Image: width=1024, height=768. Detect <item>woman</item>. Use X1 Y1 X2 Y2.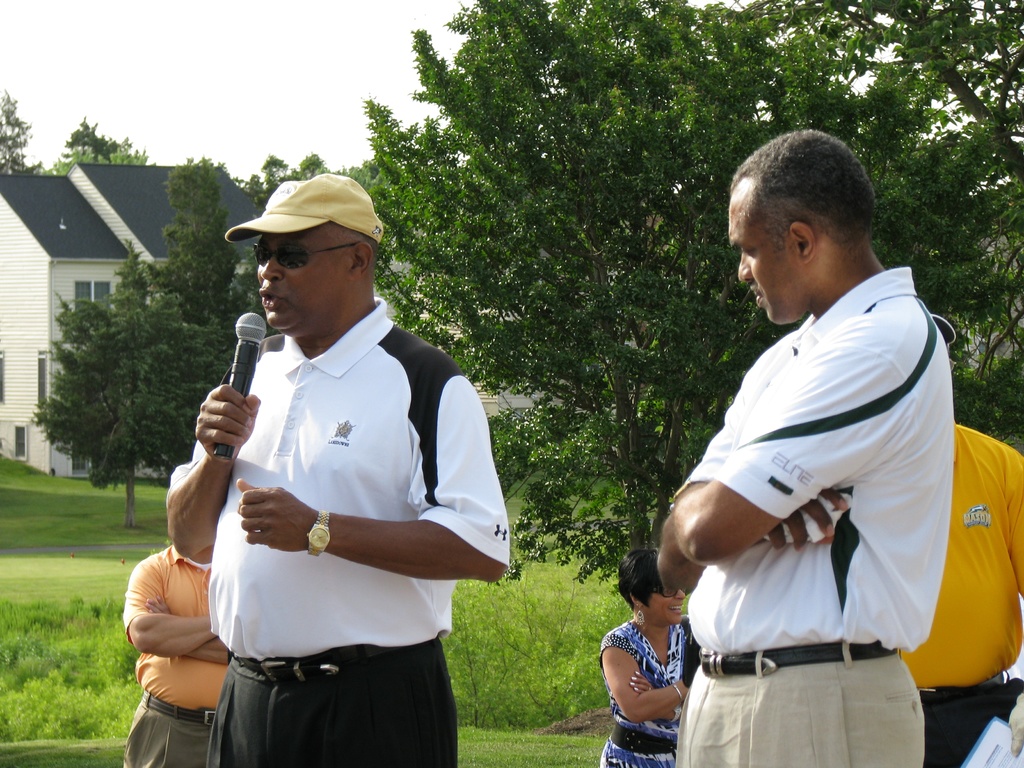
597 545 705 766.
